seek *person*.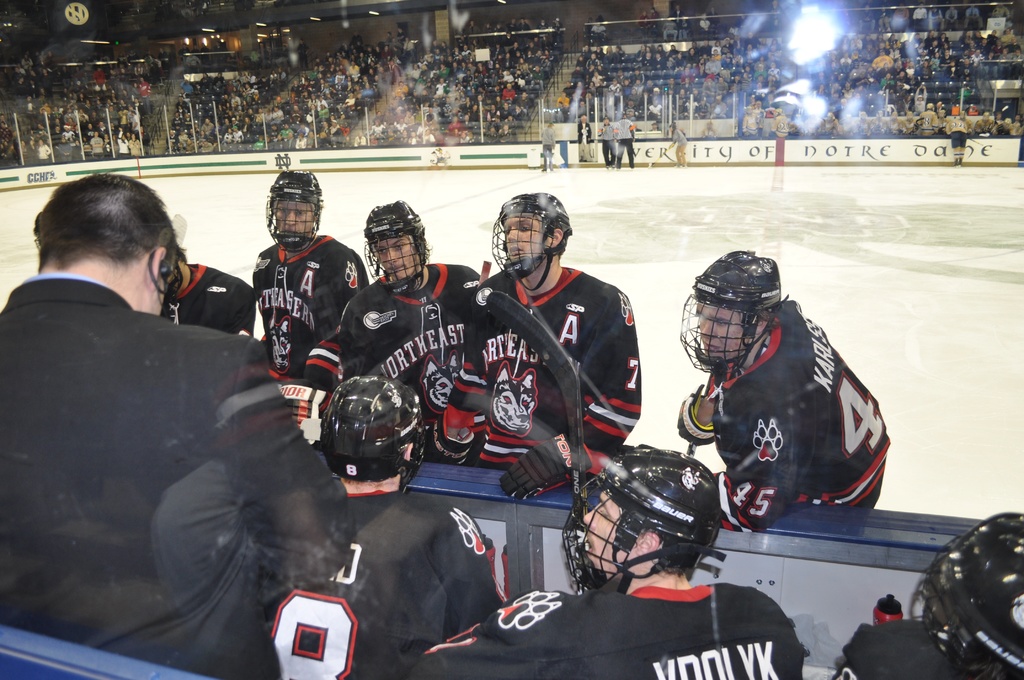
pyautogui.locateOnScreen(943, 118, 968, 168).
